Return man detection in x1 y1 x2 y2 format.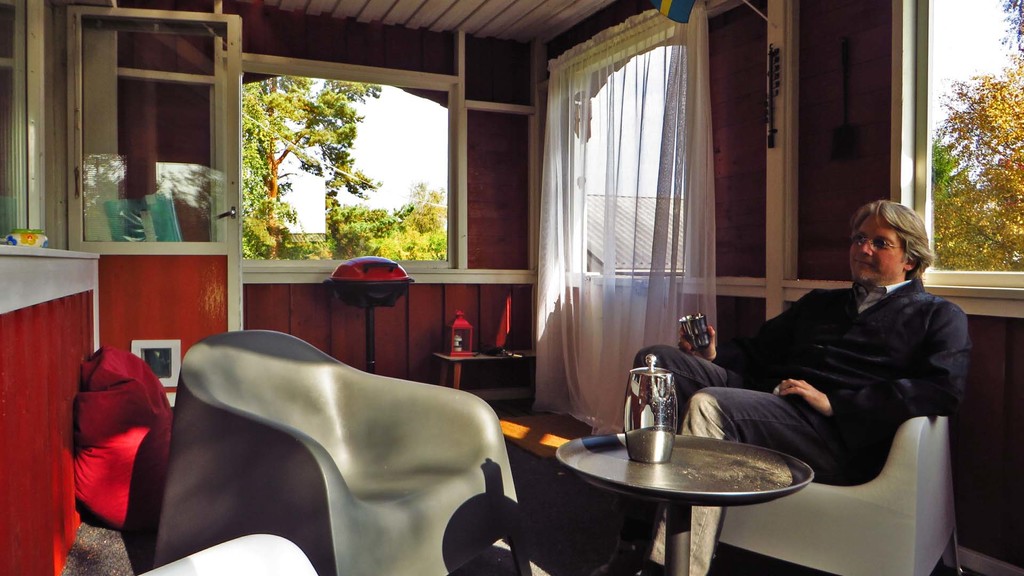
620 191 972 575.
